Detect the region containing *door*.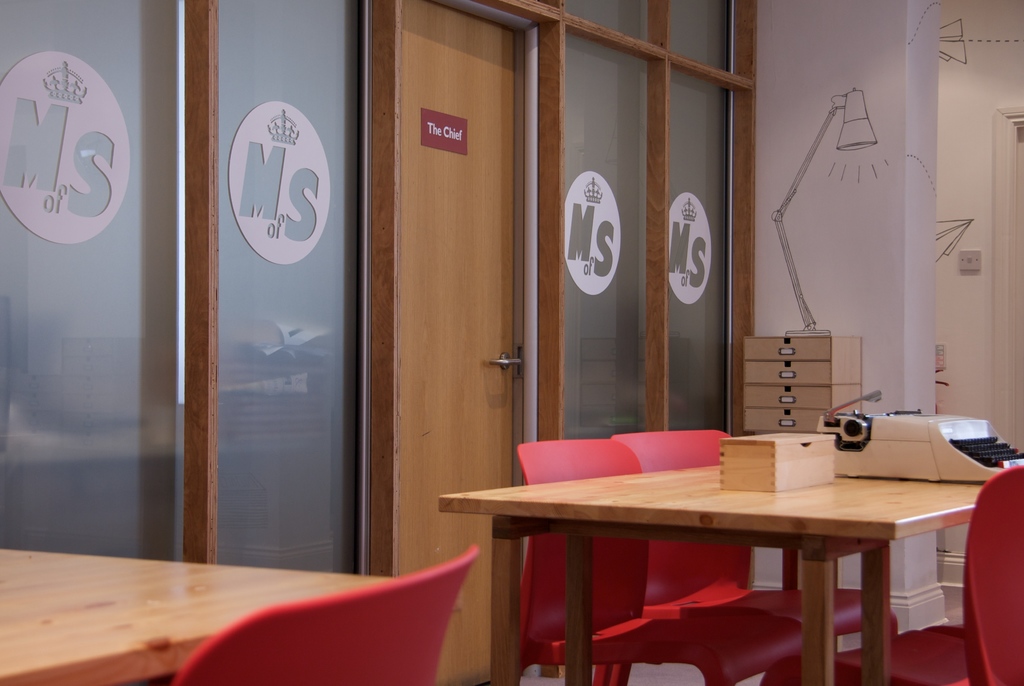
bbox(556, 32, 674, 647).
